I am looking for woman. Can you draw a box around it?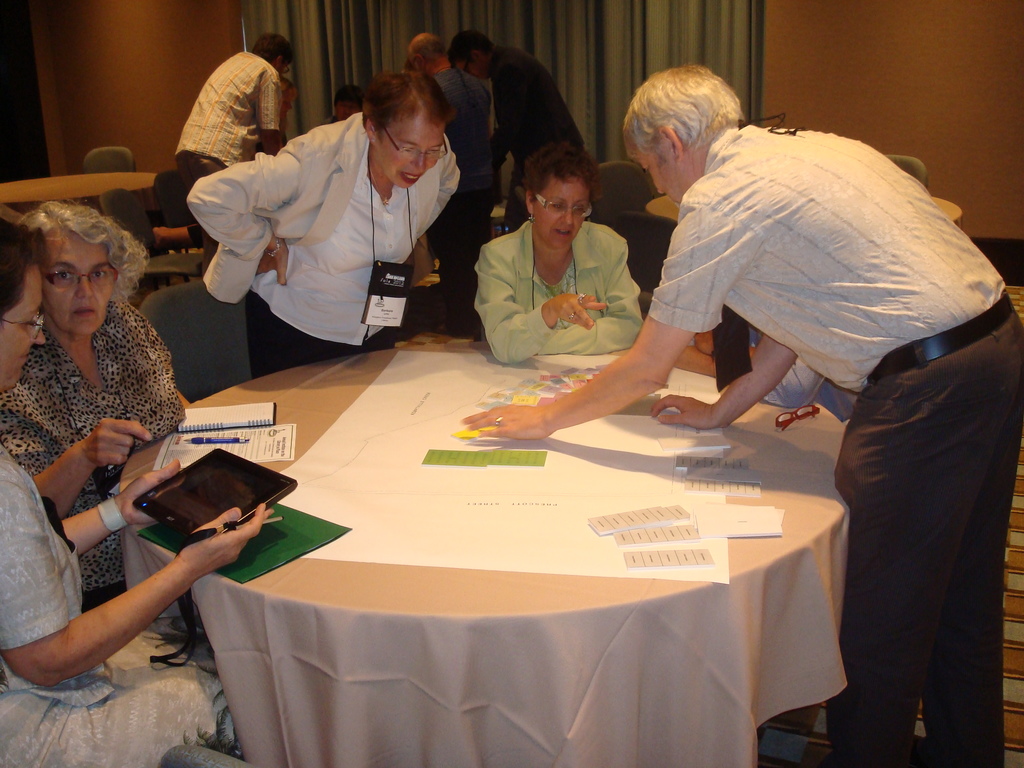
Sure, the bounding box is box=[0, 219, 274, 767].
